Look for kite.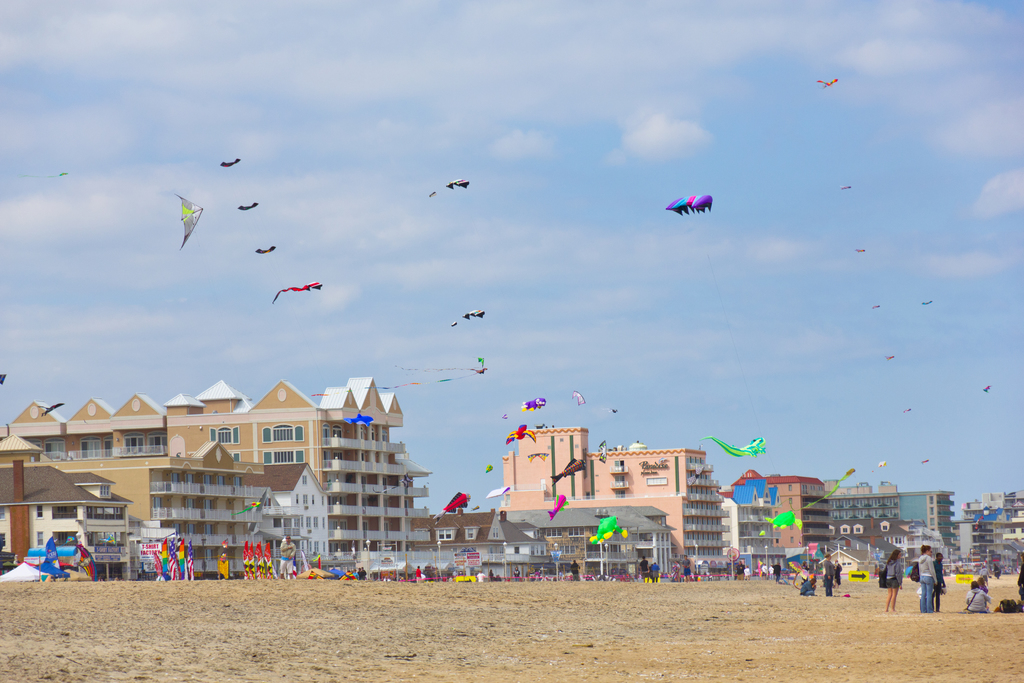
Found: 449 308 487 329.
